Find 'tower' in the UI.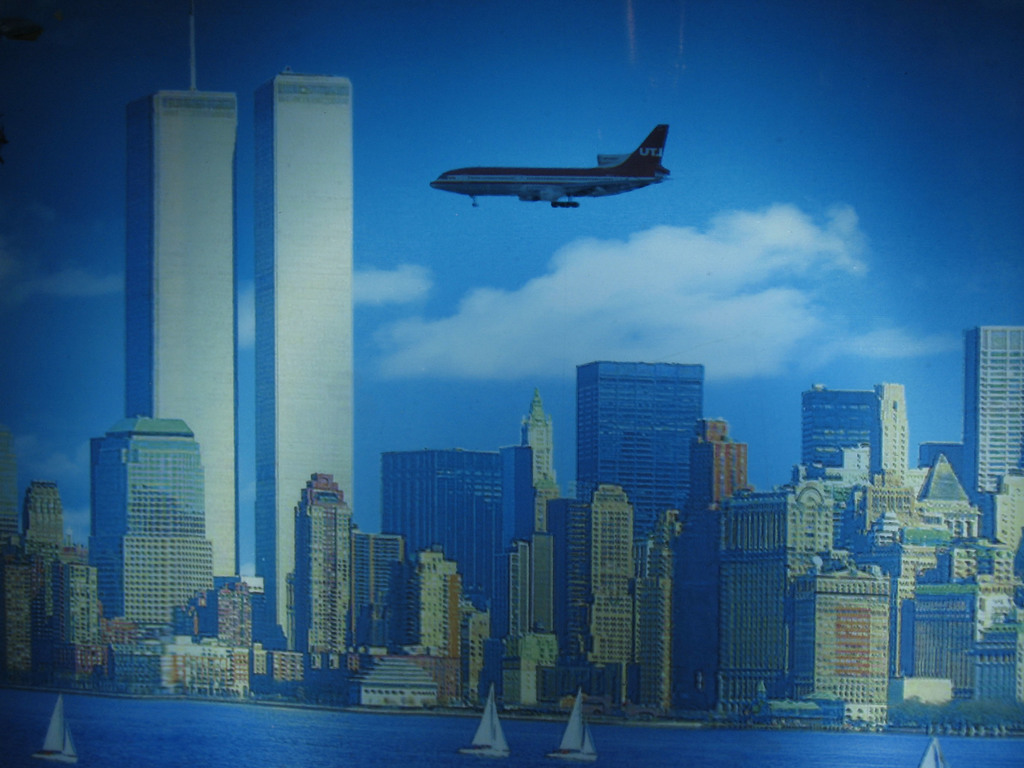
UI element at 810/383/902/495.
